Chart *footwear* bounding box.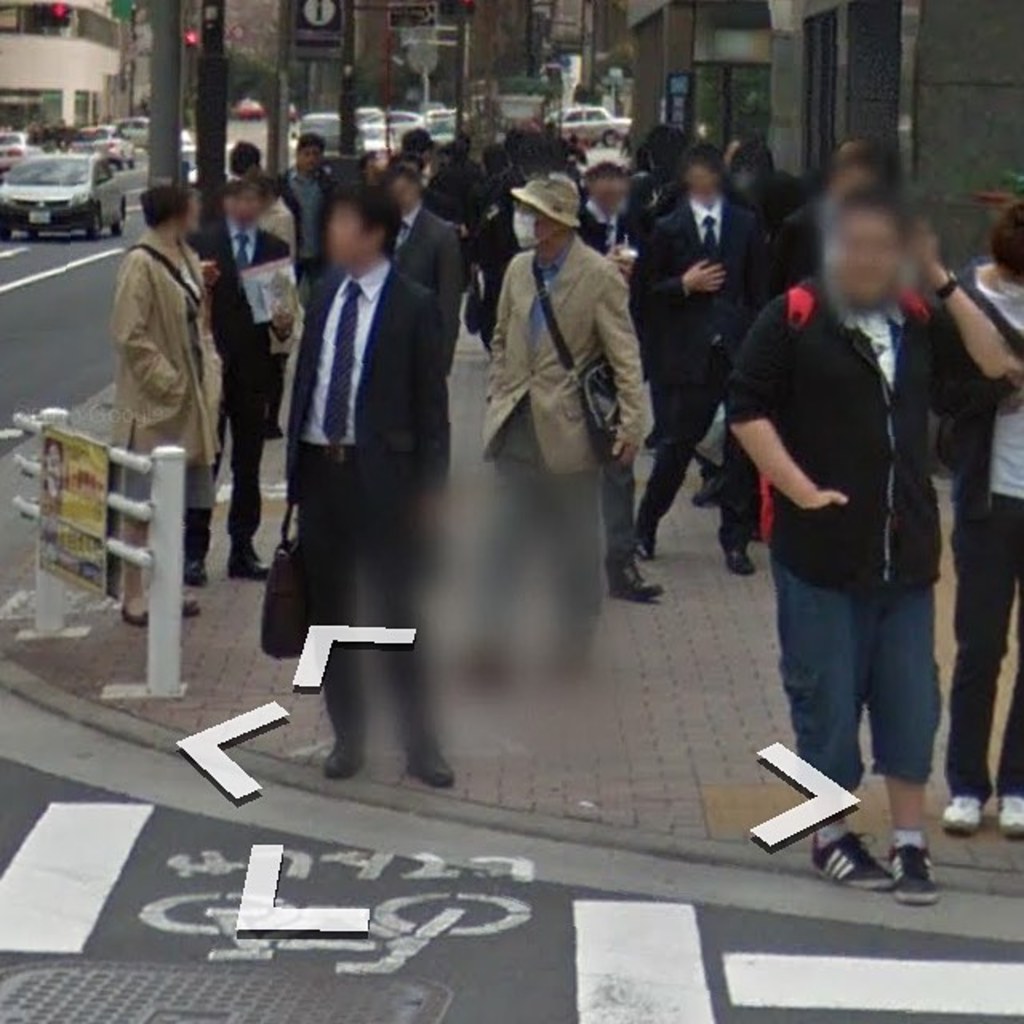
Charted: select_region(411, 747, 456, 787).
